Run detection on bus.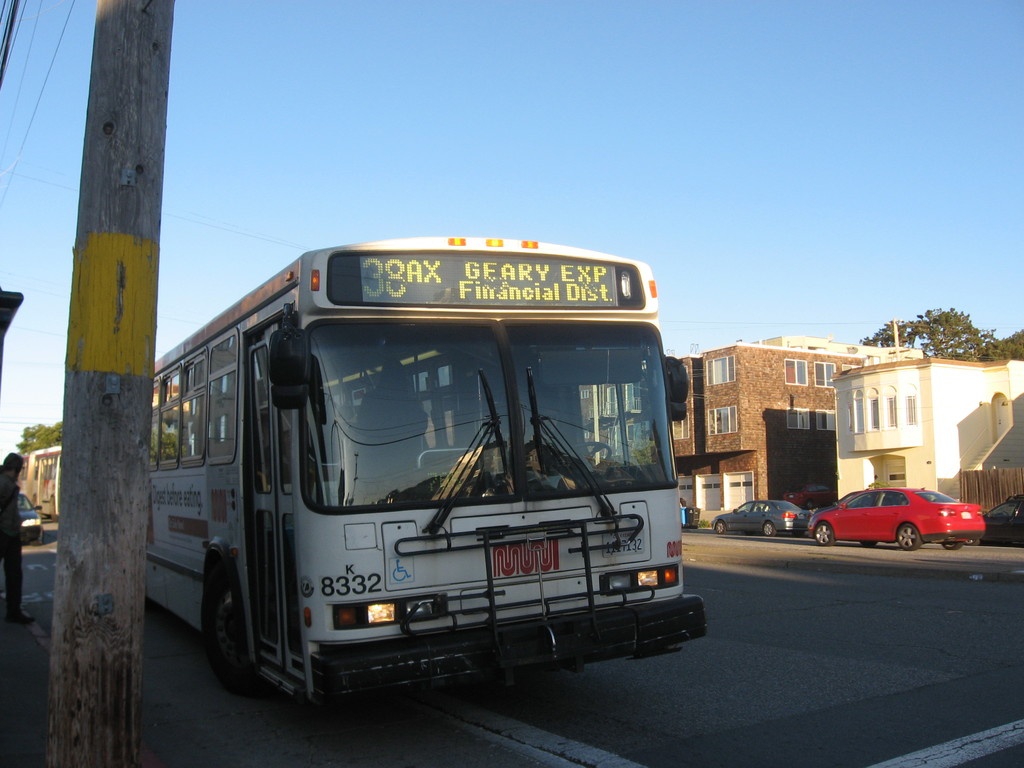
Result: <box>13,445,63,520</box>.
